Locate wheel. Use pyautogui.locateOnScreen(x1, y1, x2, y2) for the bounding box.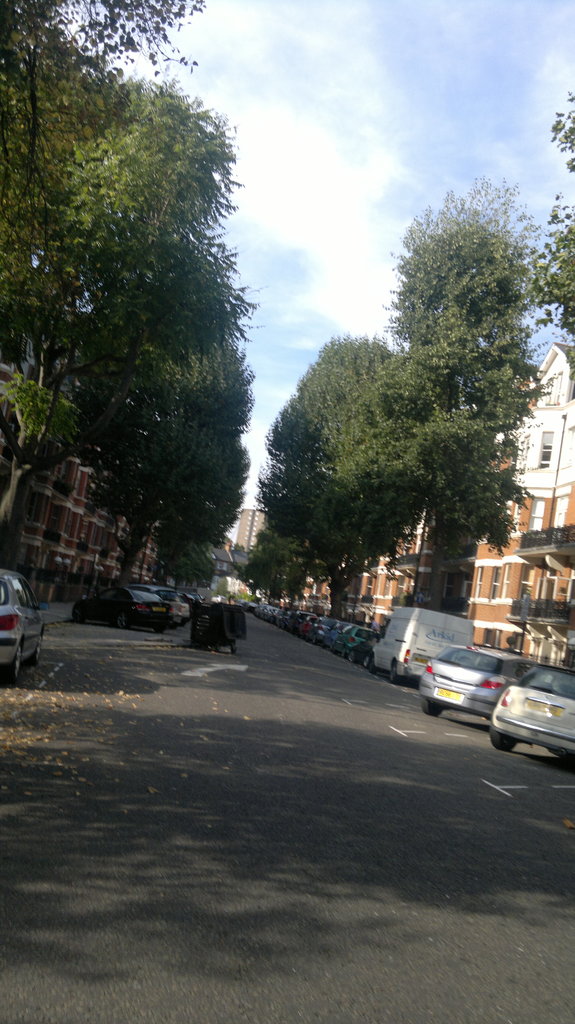
pyautogui.locateOnScreen(0, 648, 19, 686).
